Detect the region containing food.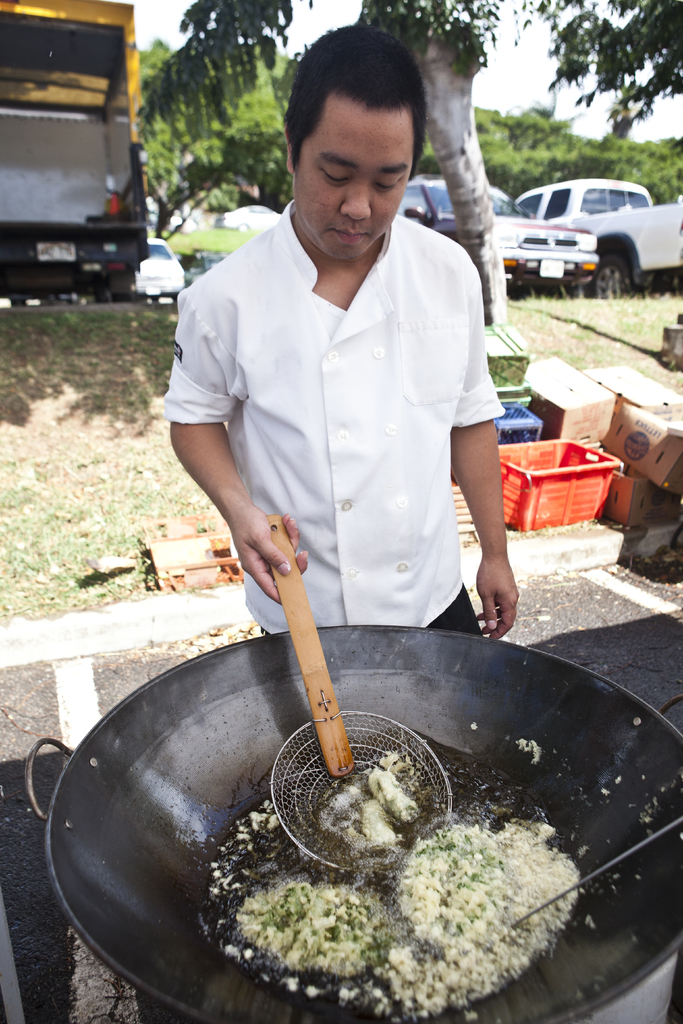
[left=243, top=756, right=577, bottom=1022].
